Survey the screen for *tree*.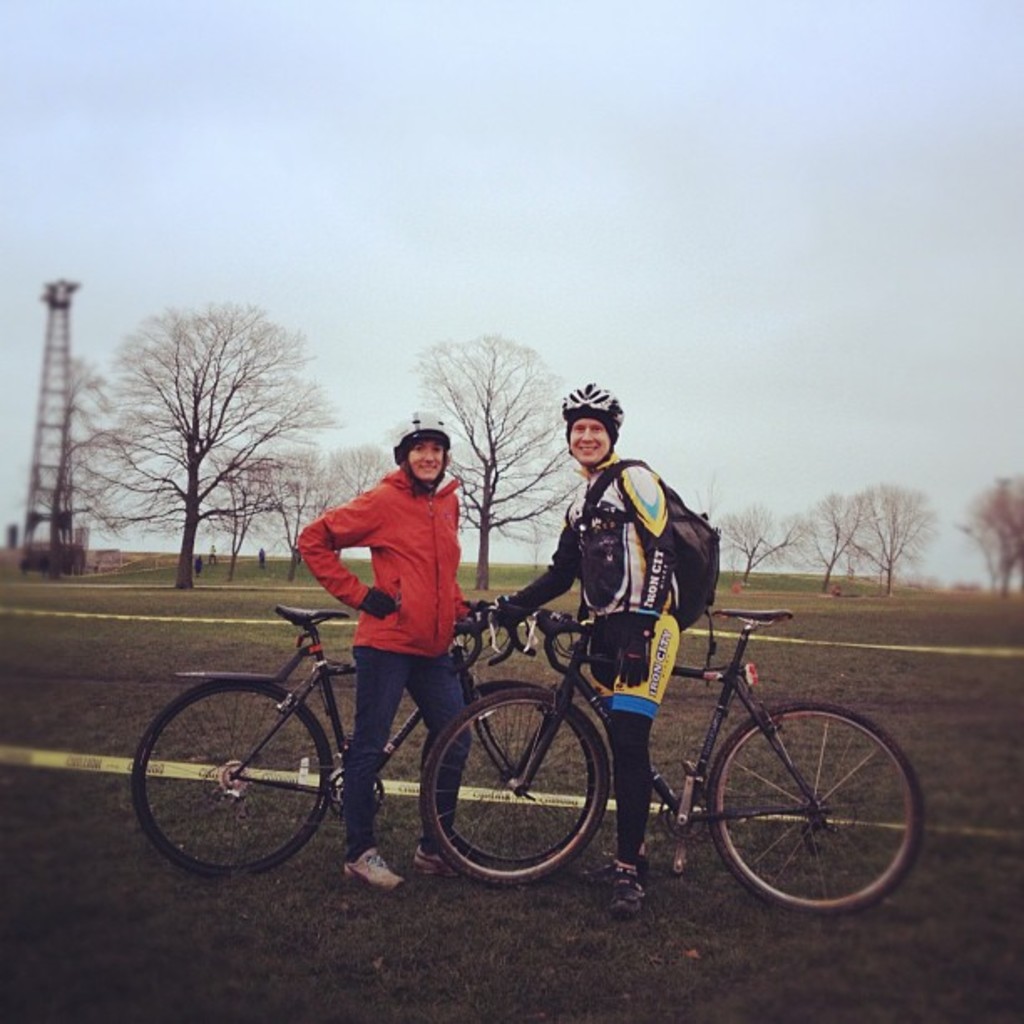
Survey found: crop(693, 495, 810, 586).
